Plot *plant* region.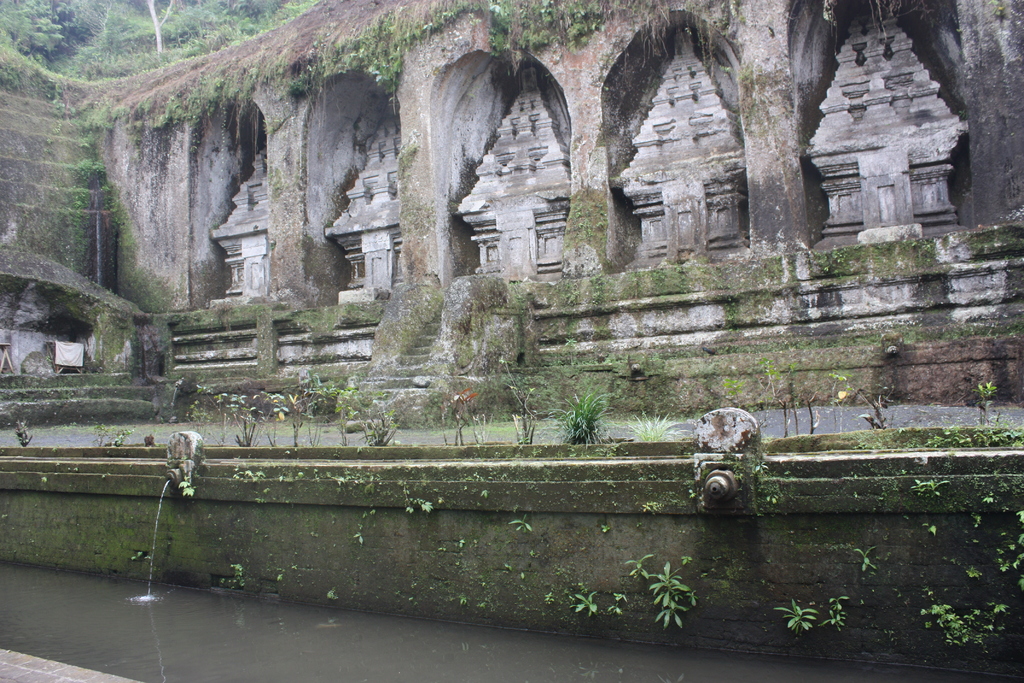
Plotted at detection(561, 589, 596, 606).
